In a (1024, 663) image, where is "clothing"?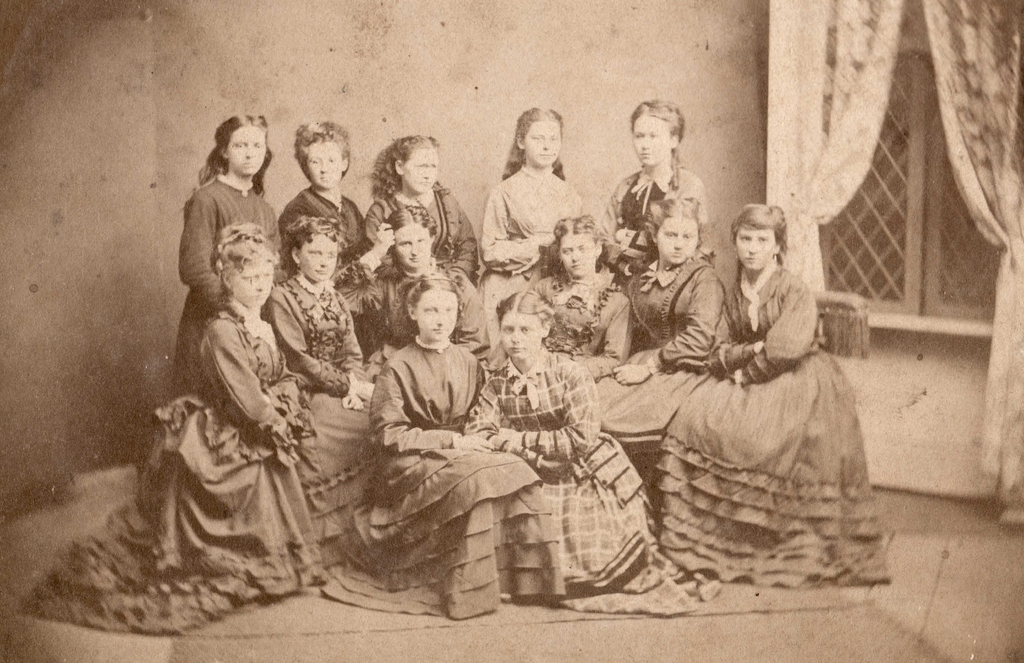
(left=19, top=312, right=385, bottom=634).
